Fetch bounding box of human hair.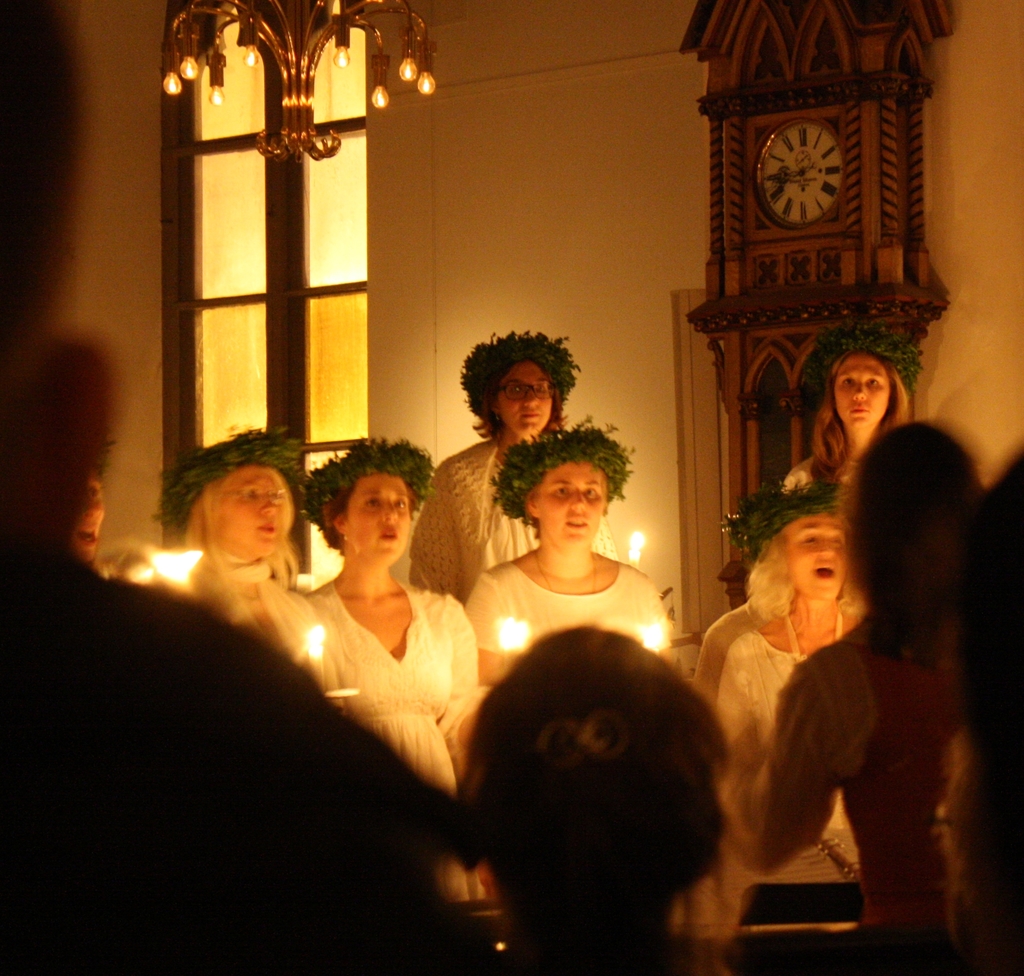
Bbox: [left=317, top=436, right=435, bottom=554].
